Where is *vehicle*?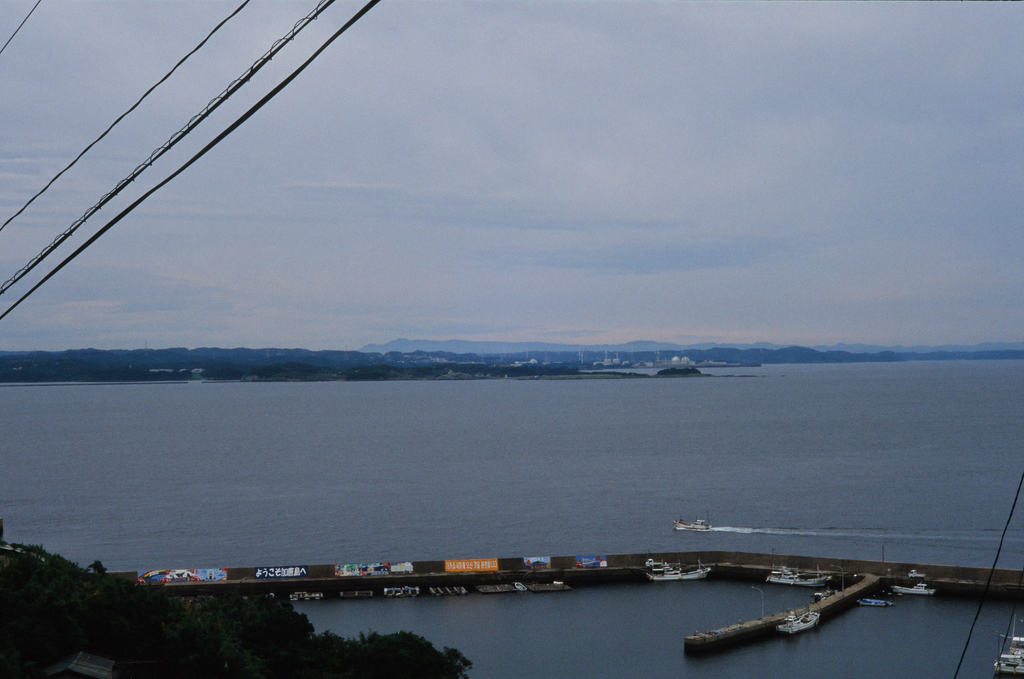
pyautogui.locateOnScreen(1000, 636, 1023, 678).
